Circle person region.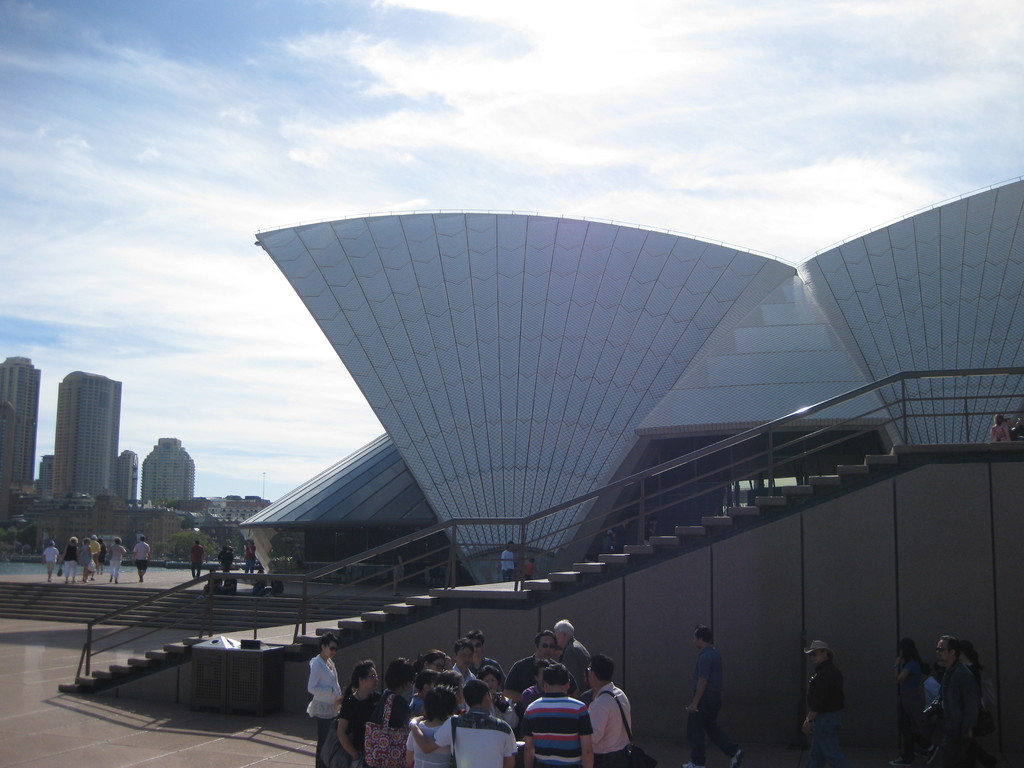
Region: 513,663,596,767.
